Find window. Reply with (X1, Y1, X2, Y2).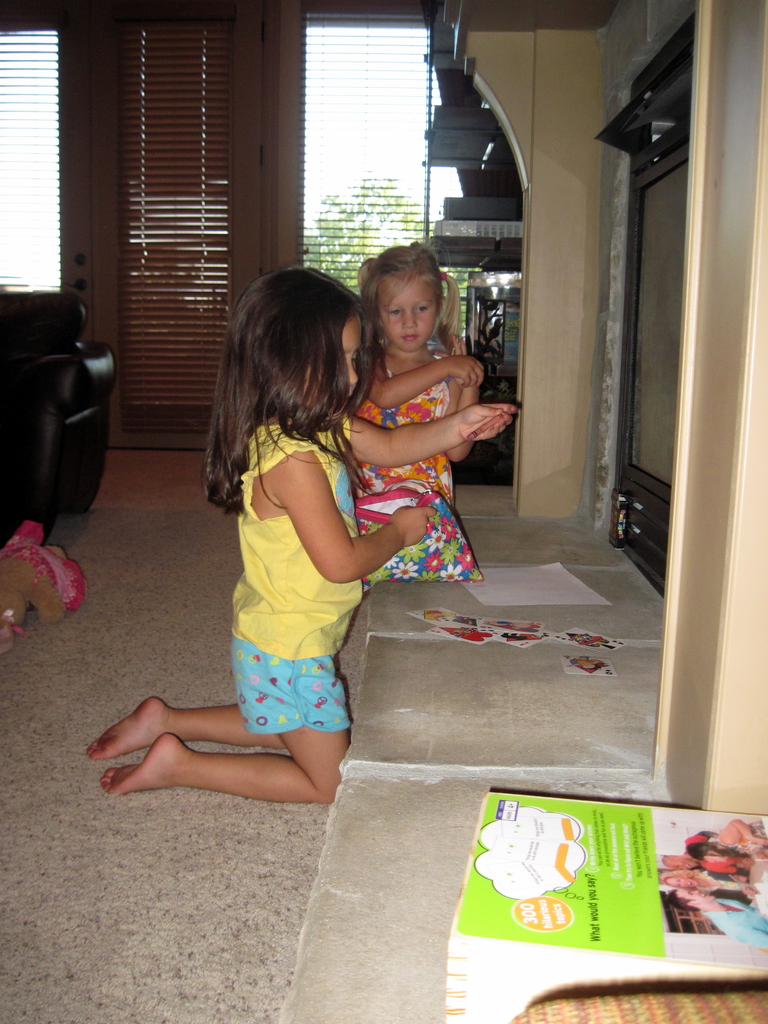
(0, 33, 62, 290).
